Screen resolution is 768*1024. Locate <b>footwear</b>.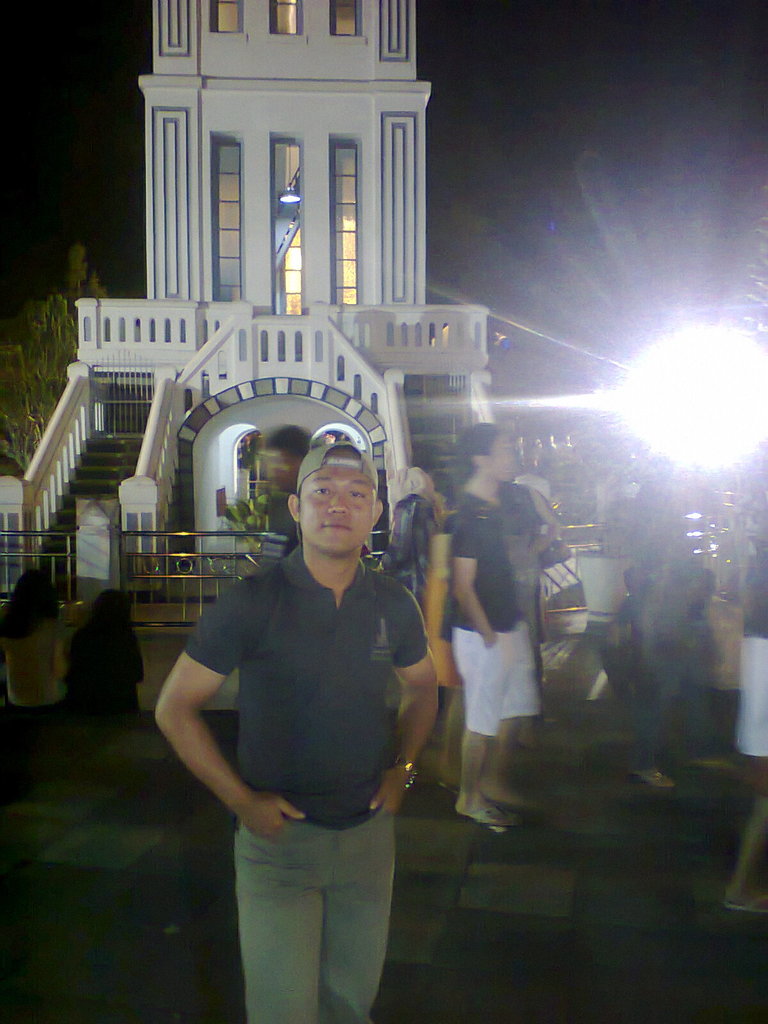
Rect(468, 804, 522, 829).
